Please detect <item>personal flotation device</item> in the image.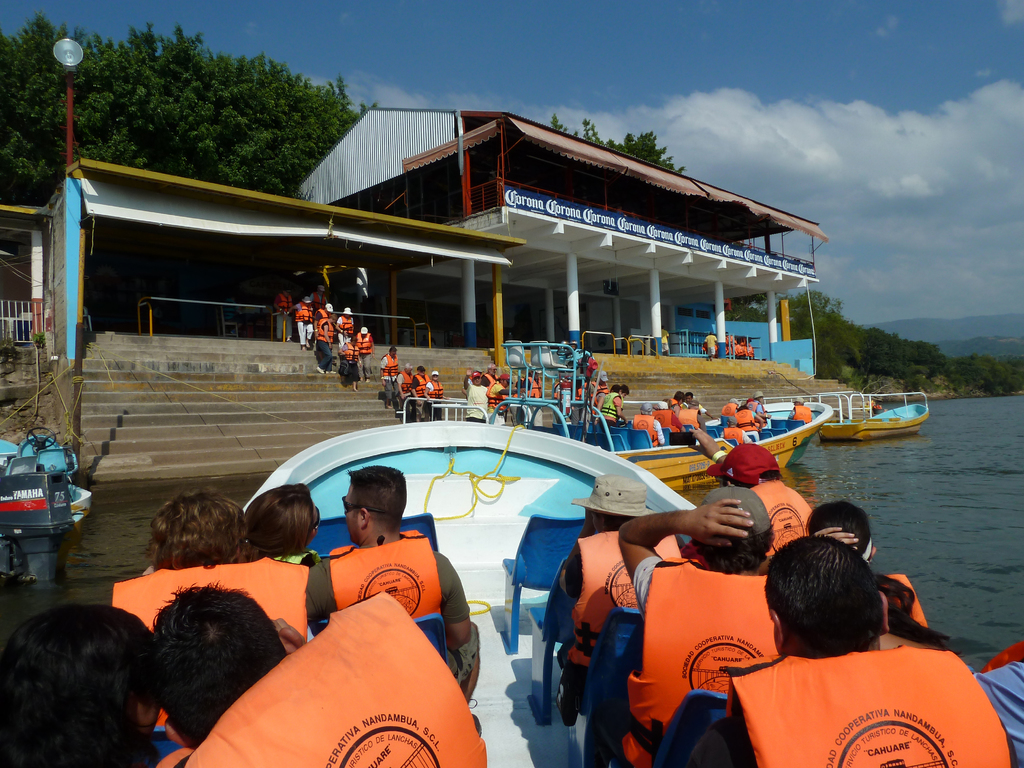
bbox=[593, 388, 624, 420].
